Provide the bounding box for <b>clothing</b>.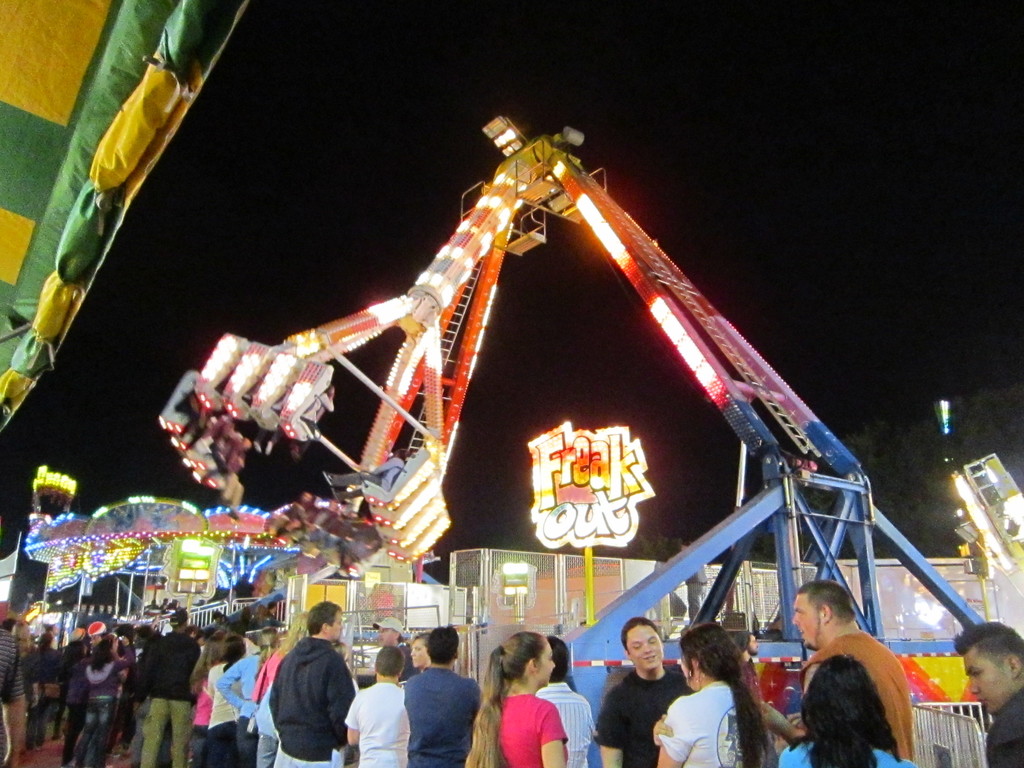
(797,628,915,763).
